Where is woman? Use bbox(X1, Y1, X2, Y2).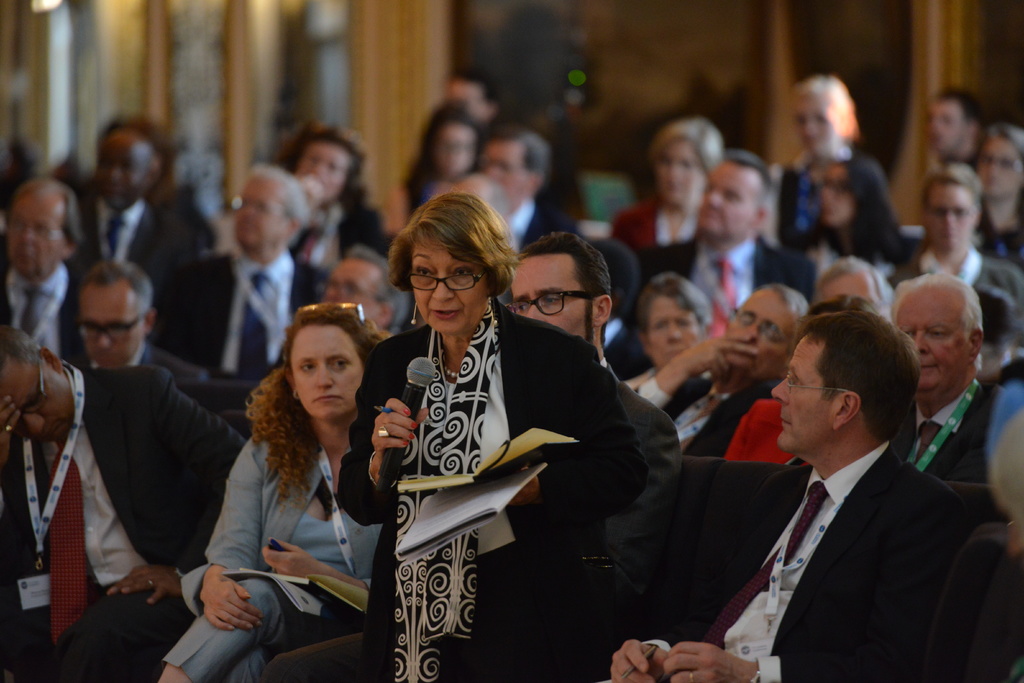
bbox(626, 274, 715, 389).
